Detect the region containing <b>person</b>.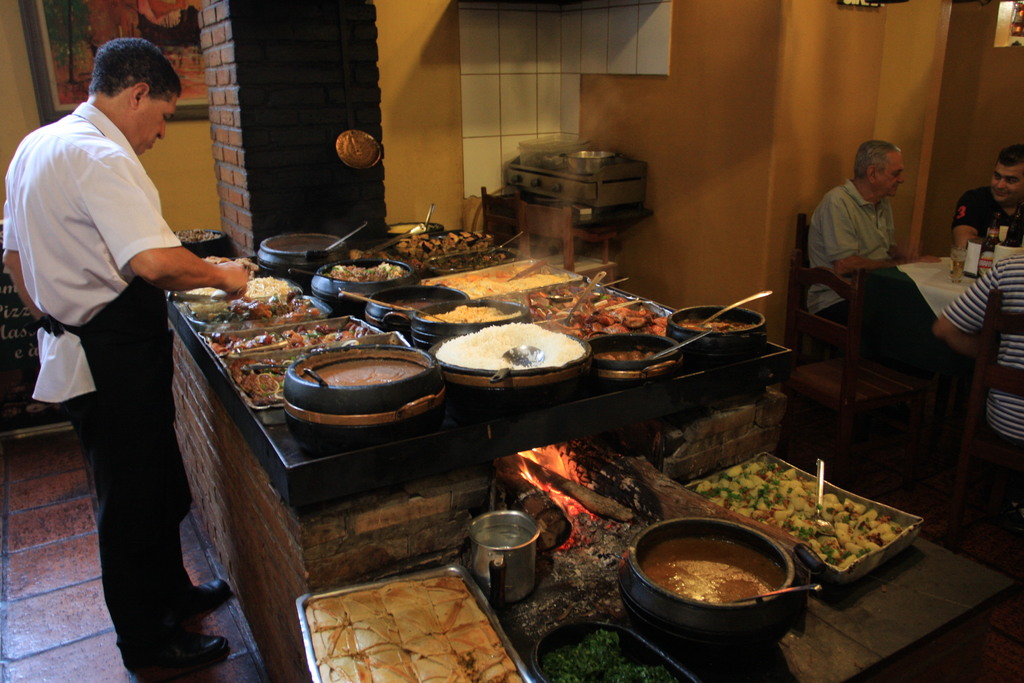
954:147:1023:255.
